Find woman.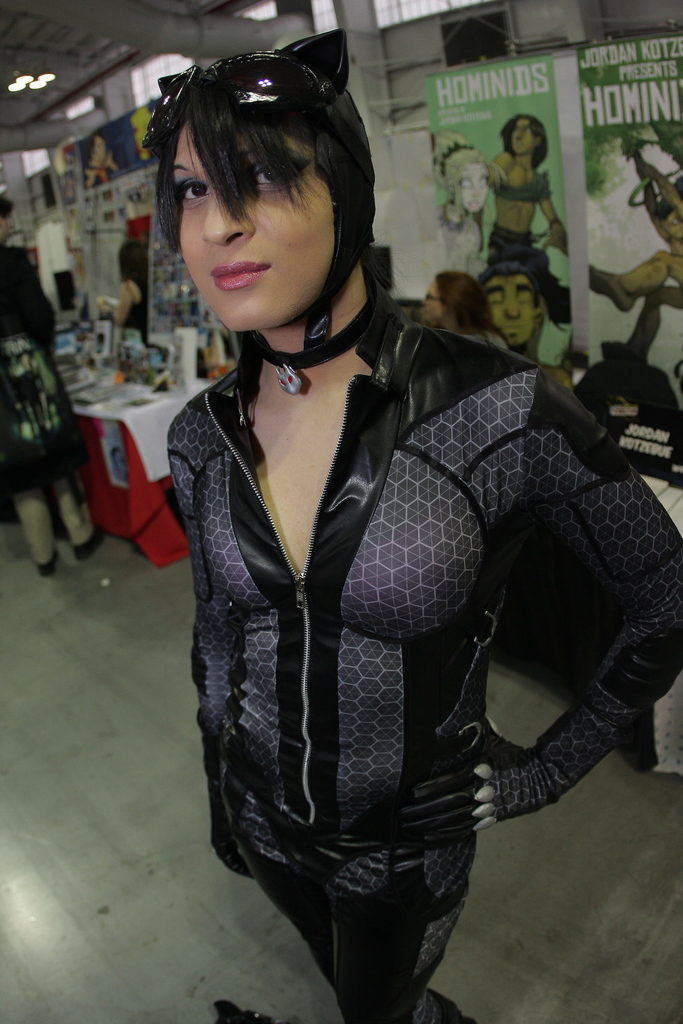
475,106,582,291.
